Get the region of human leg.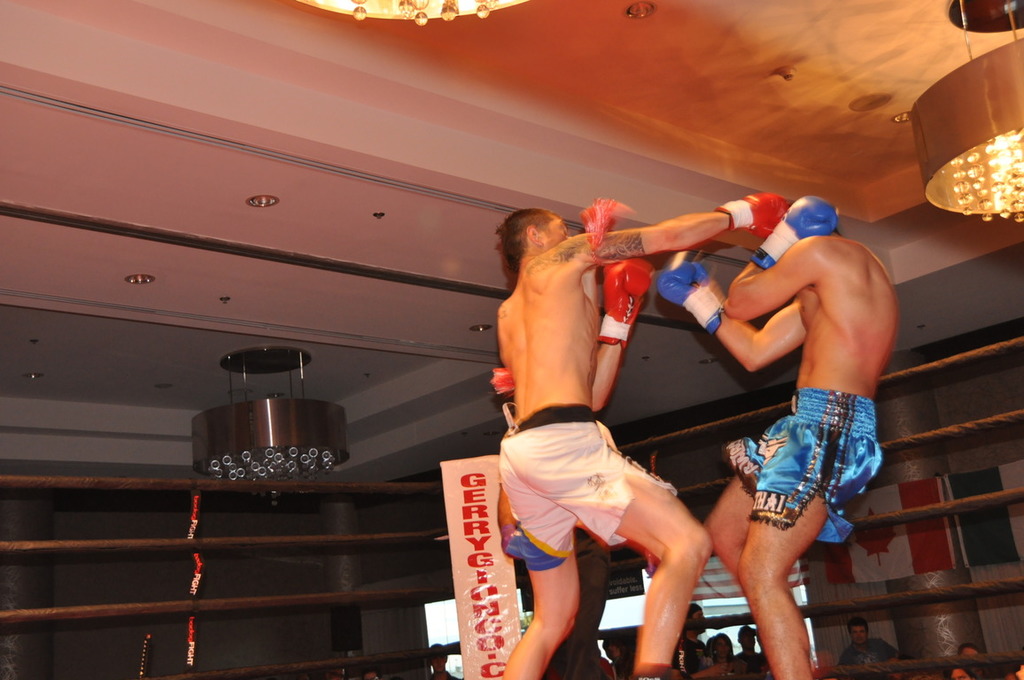
BBox(510, 423, 710, 676).
